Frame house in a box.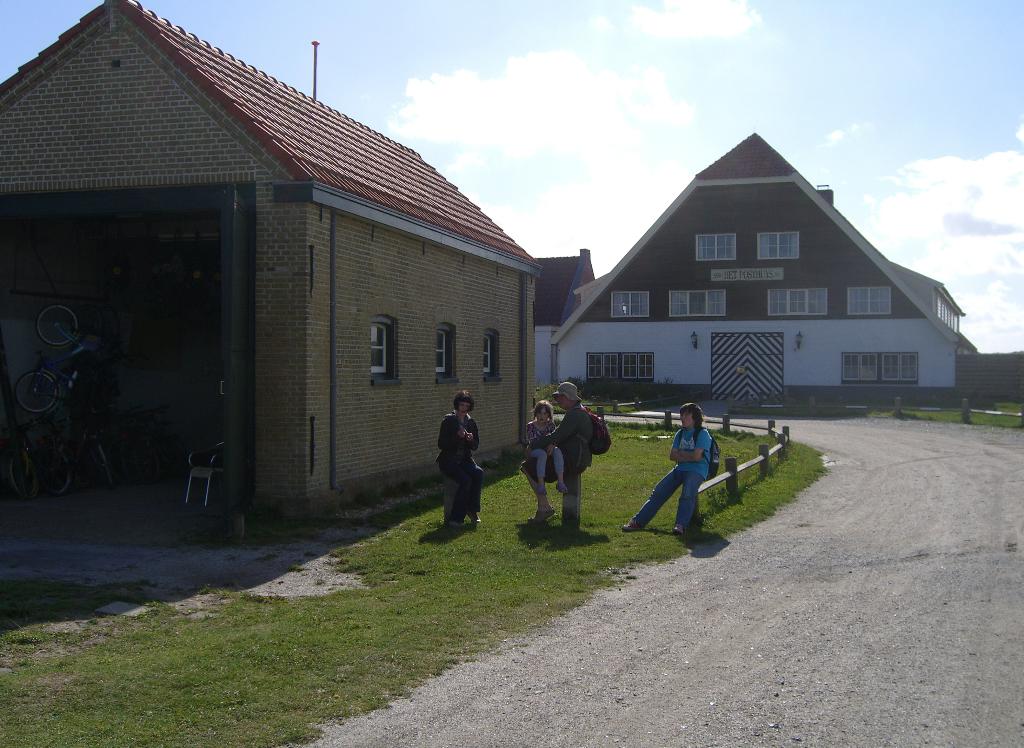
locate(535, 249, 595, 391).
